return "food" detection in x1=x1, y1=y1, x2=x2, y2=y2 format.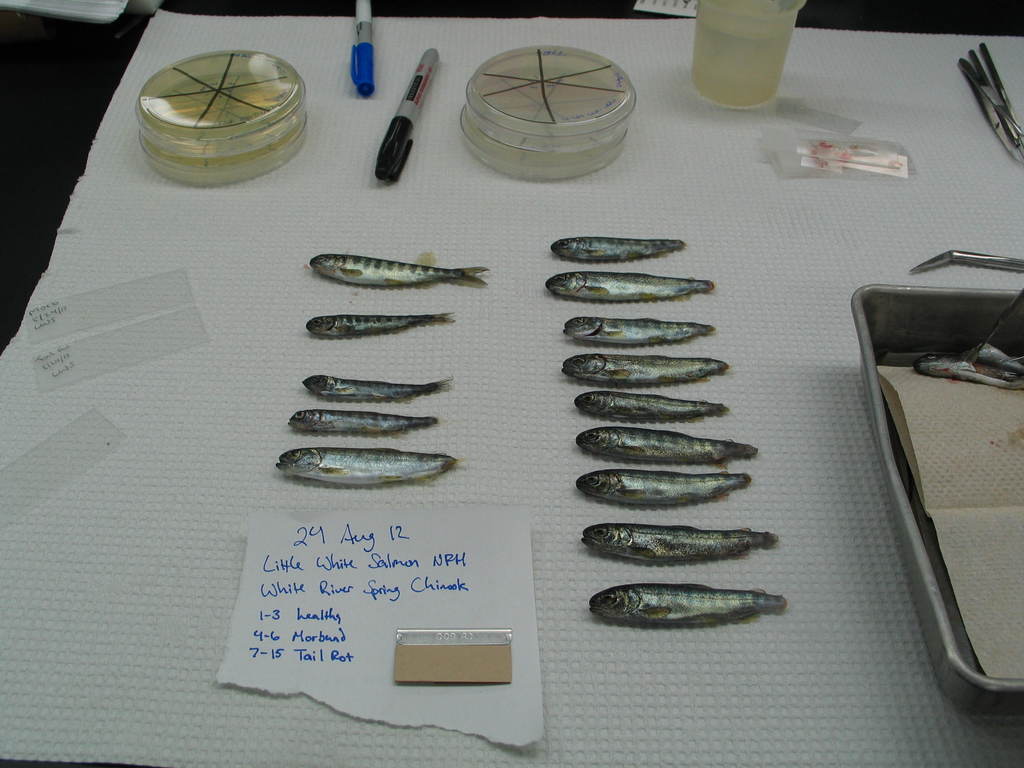
x1=576, y1=426, x2=758, y2=461.
